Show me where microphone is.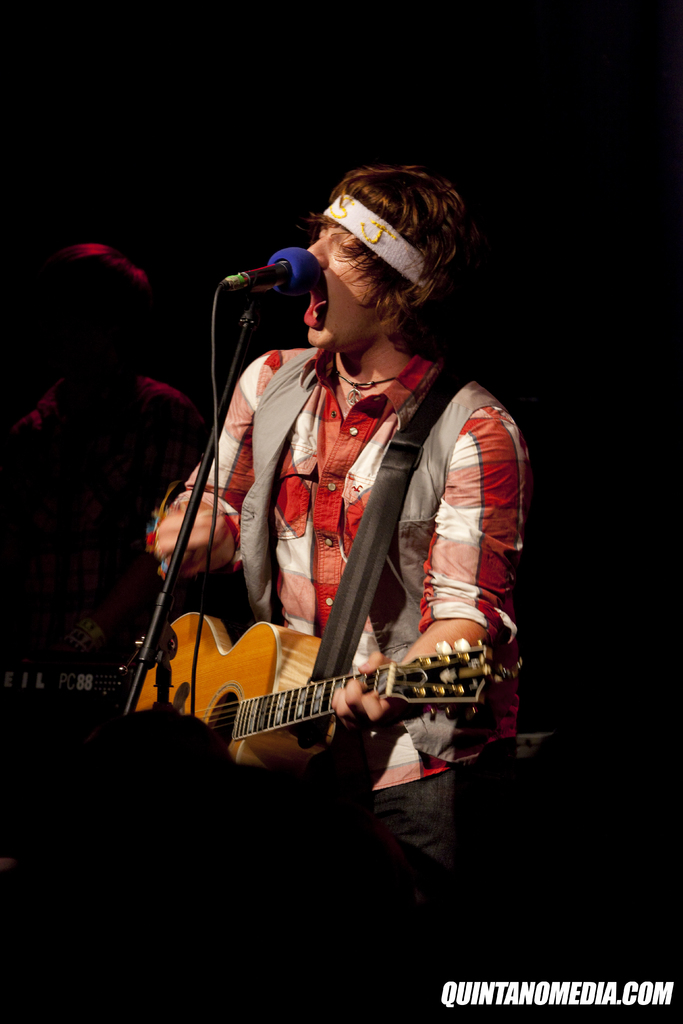
microphone is at bbox=(214, 244, 334, 312).
